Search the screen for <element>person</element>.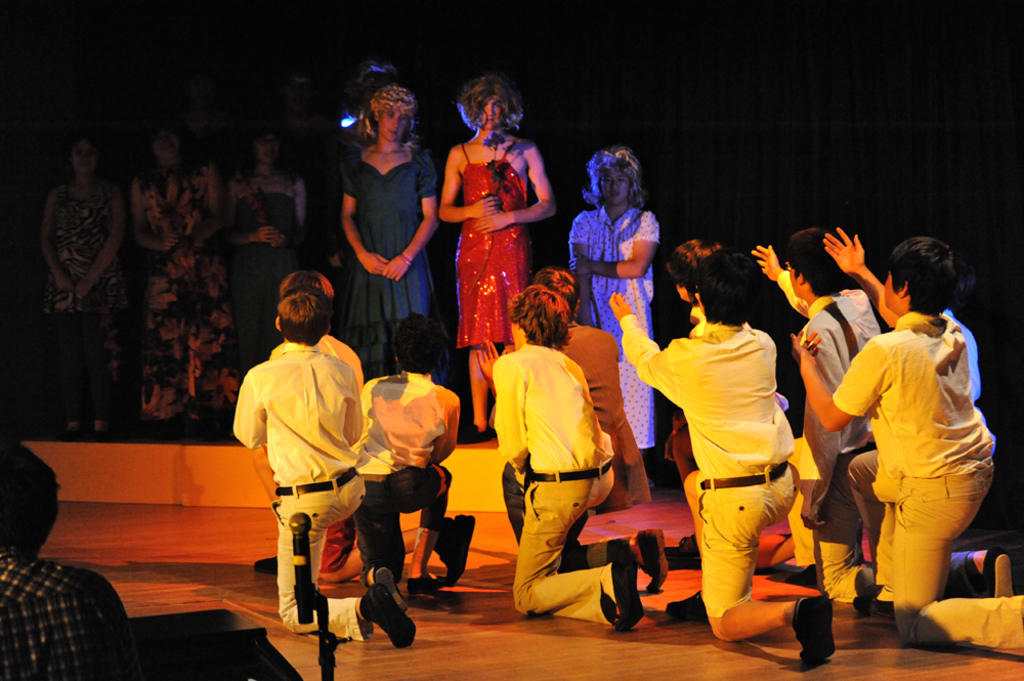
Found at [614,251,822,640].
